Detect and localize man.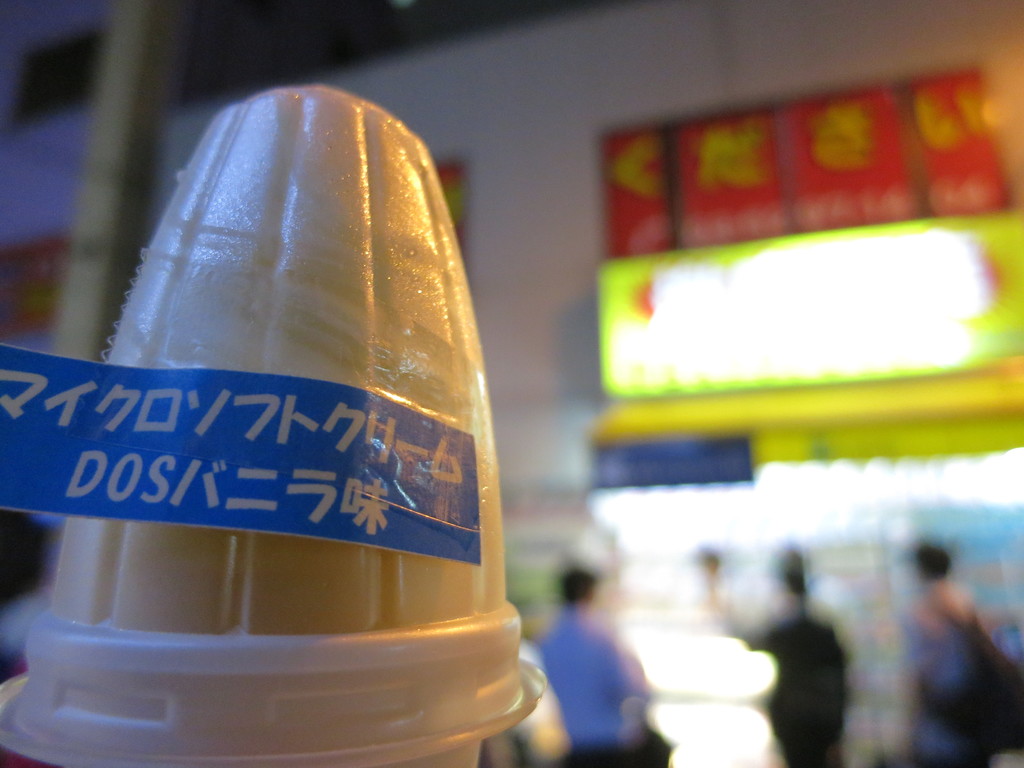
Localized at left=534, top=565, right=648, bottom=767.
